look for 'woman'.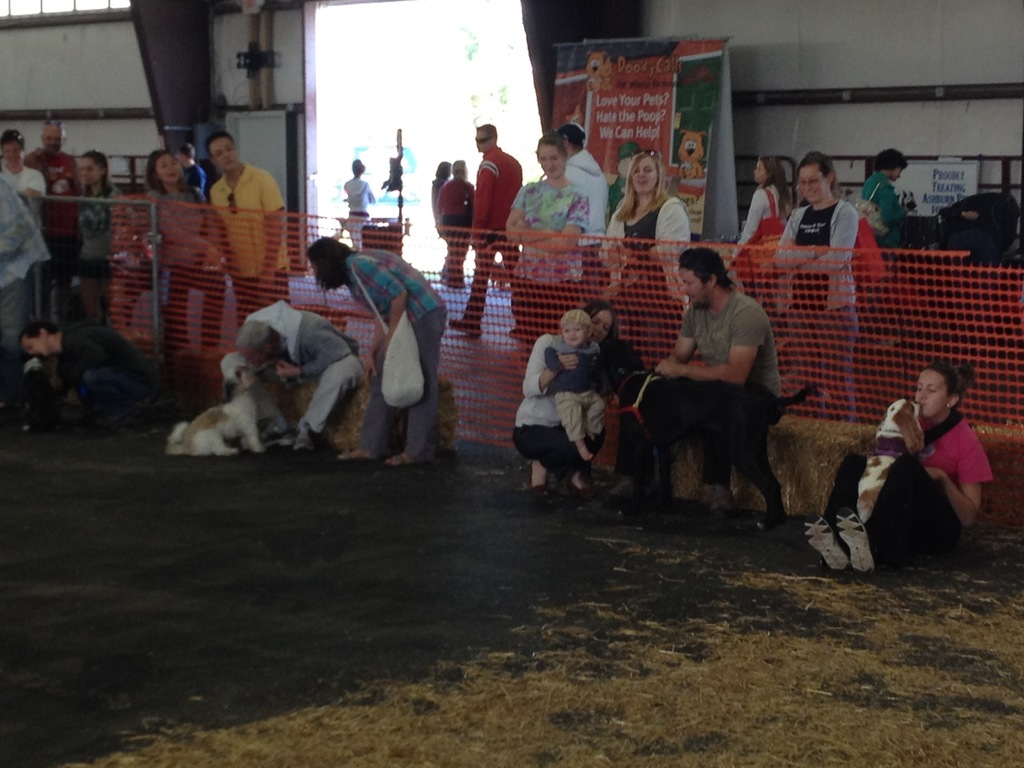
Found: (511, 306, 621, 493).
